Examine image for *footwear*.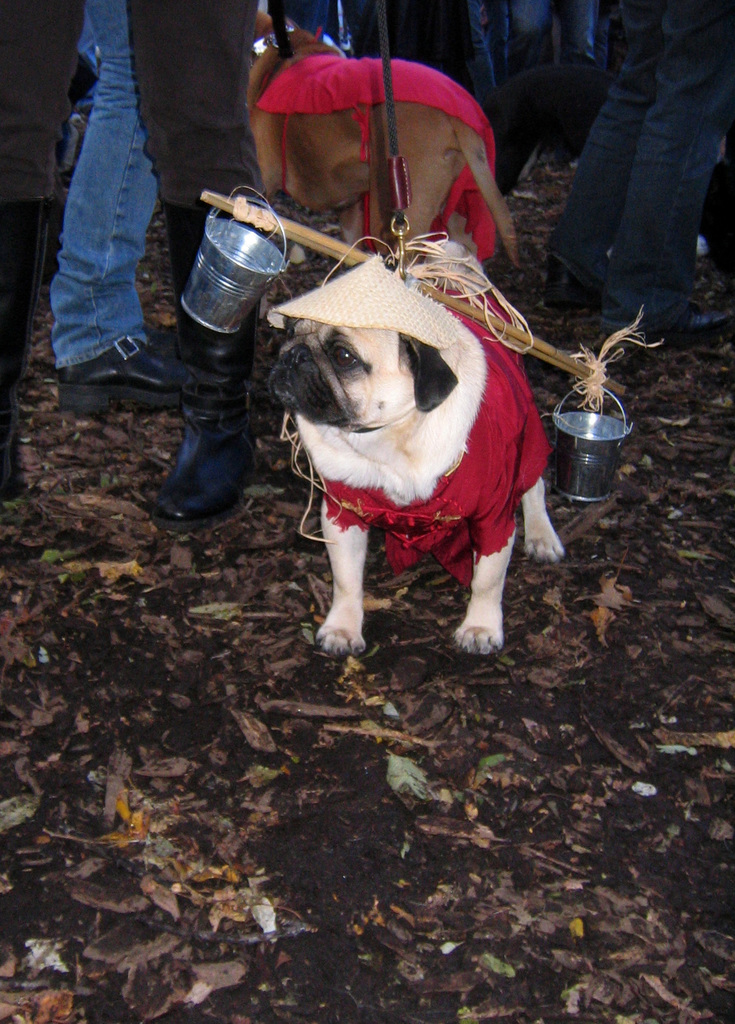
Examination result: box(56, 337, 189, 416).
